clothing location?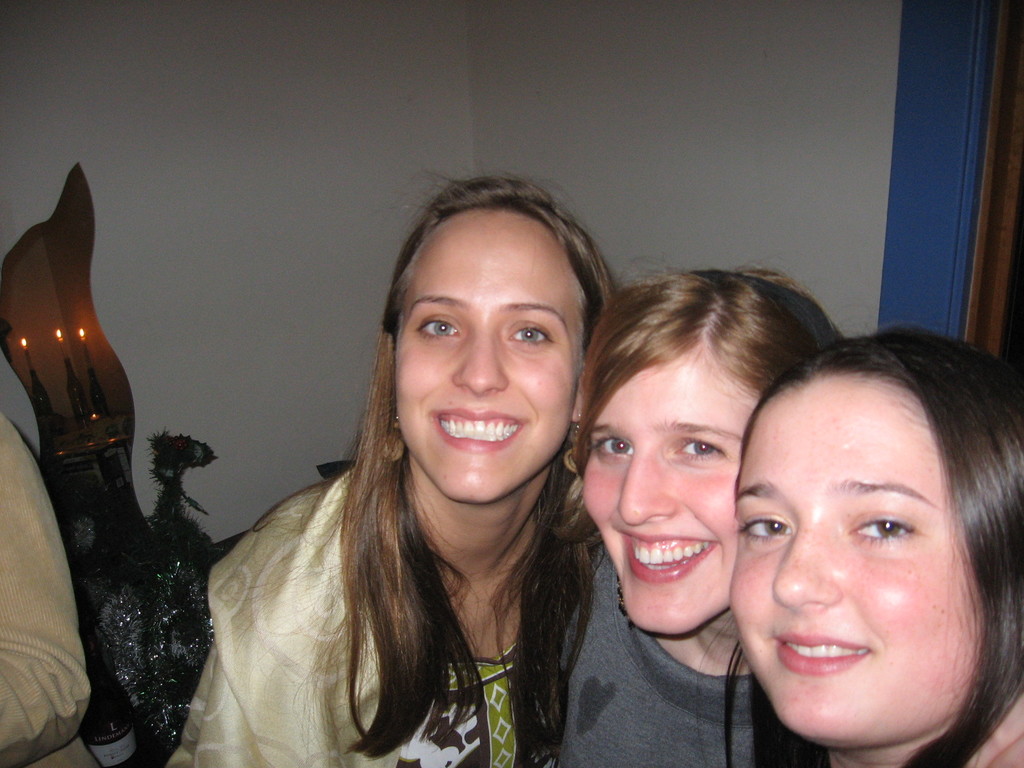
<box>172,465,547,767</box>
